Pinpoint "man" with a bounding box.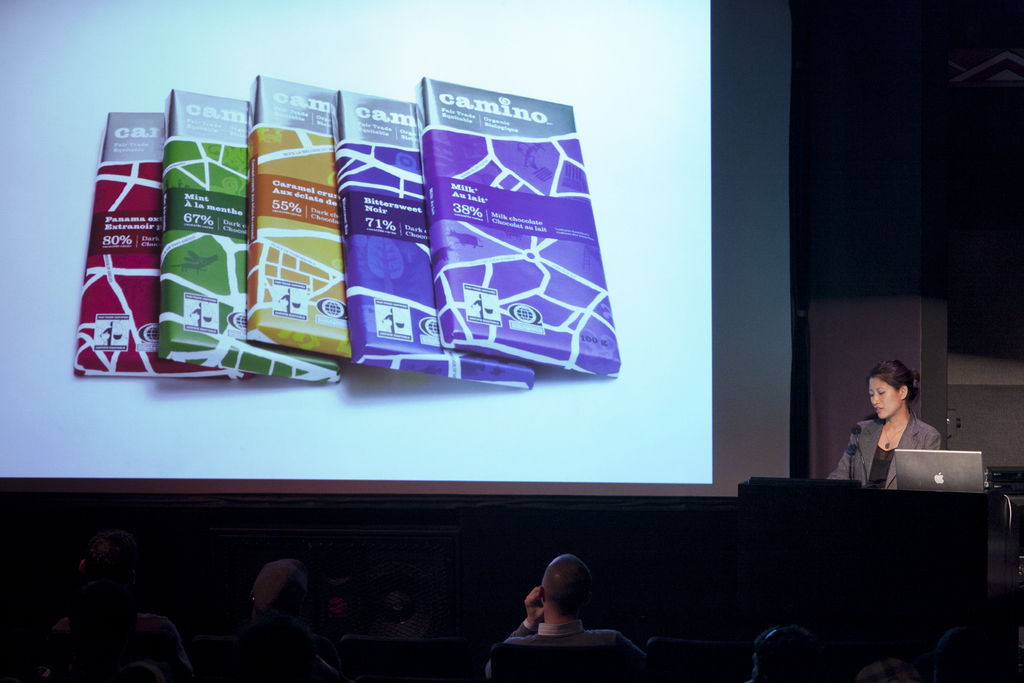
BBox(484, 553, 646, 677).
